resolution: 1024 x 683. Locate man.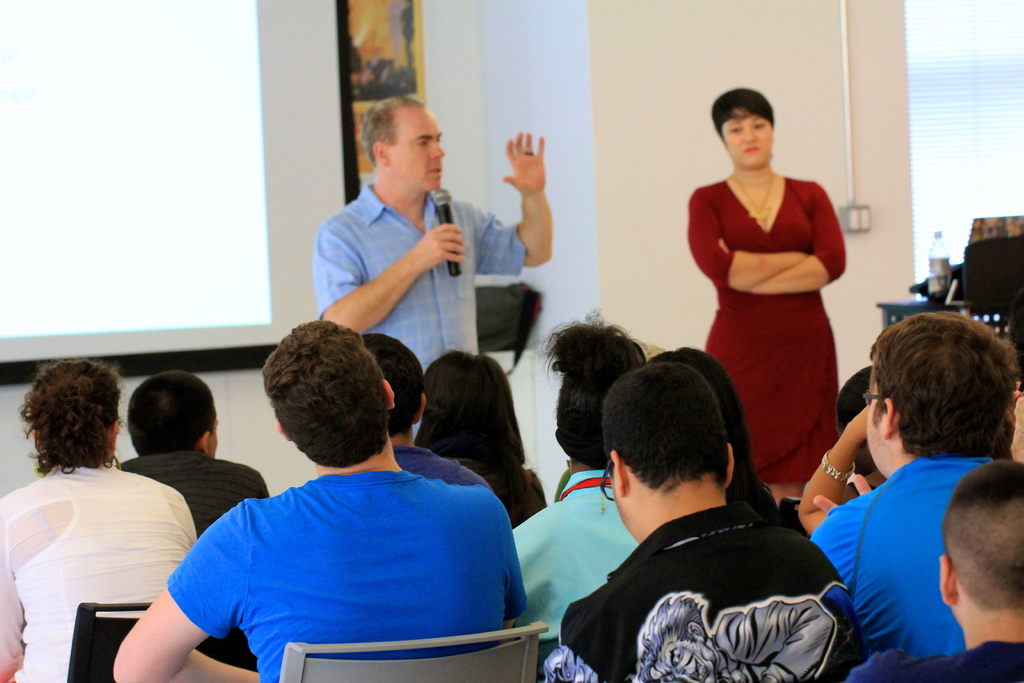
pyautogui.locateOnScreen(804, 310, 1023, 667).
